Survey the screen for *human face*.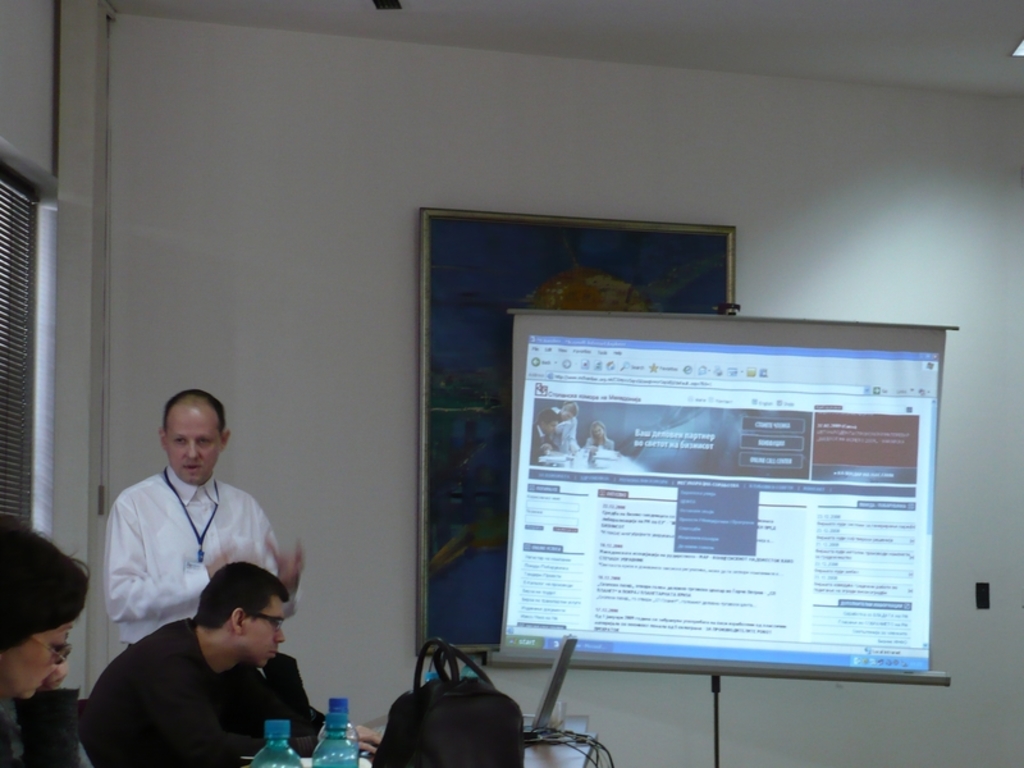
Survey found: left=168, top=404, right=224, bottom=479.
